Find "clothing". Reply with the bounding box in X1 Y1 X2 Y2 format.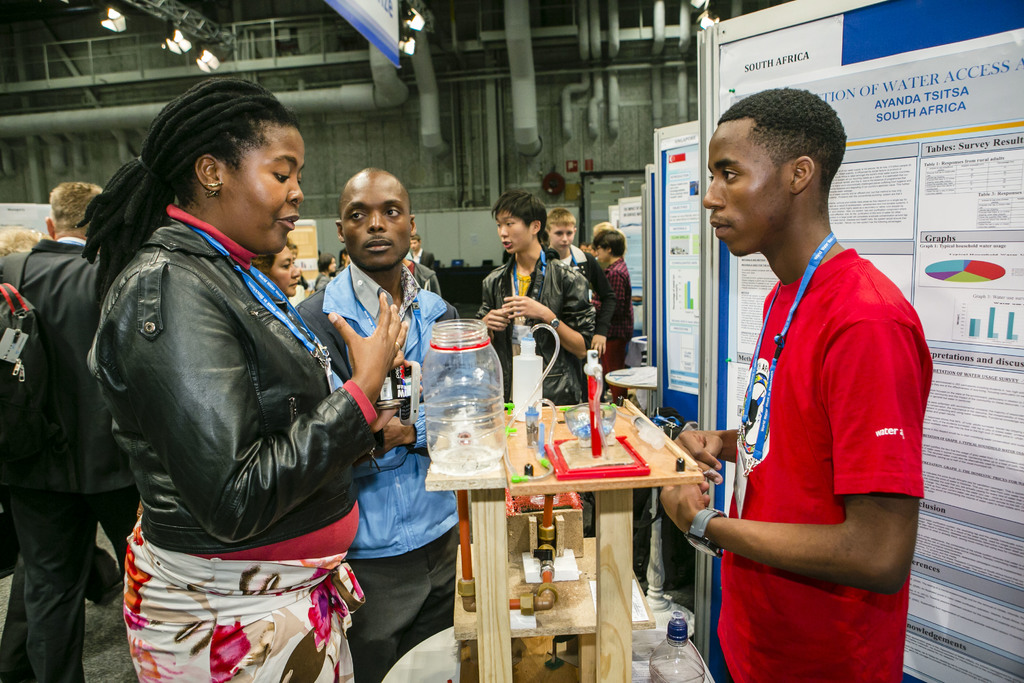
87 153 374 643.
